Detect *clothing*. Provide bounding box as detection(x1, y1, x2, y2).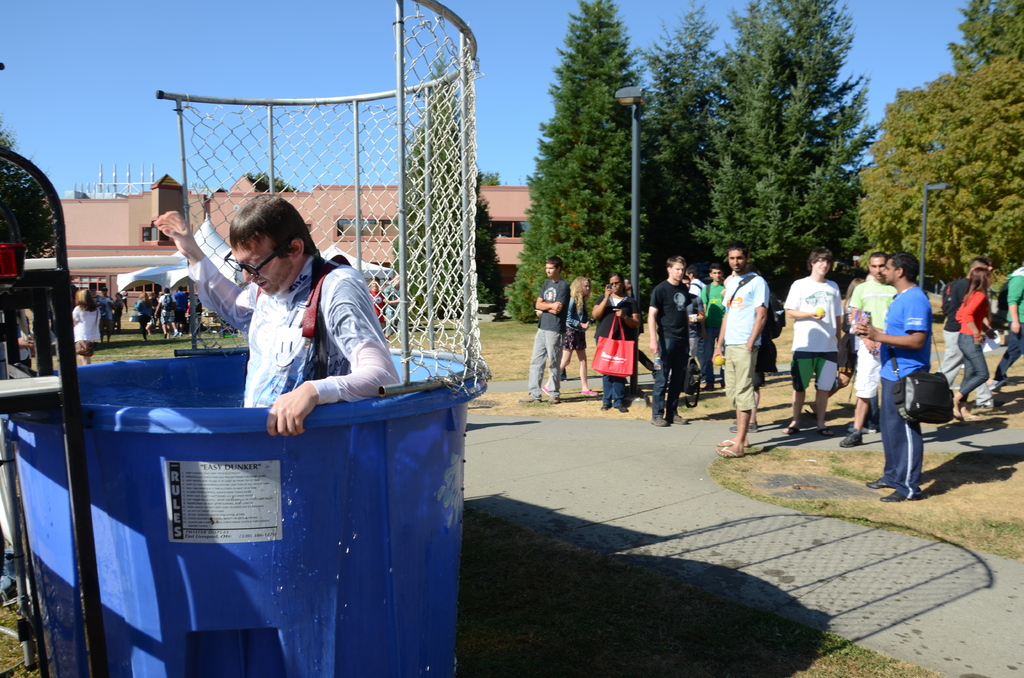
detection(67, 297, 104, 359).
